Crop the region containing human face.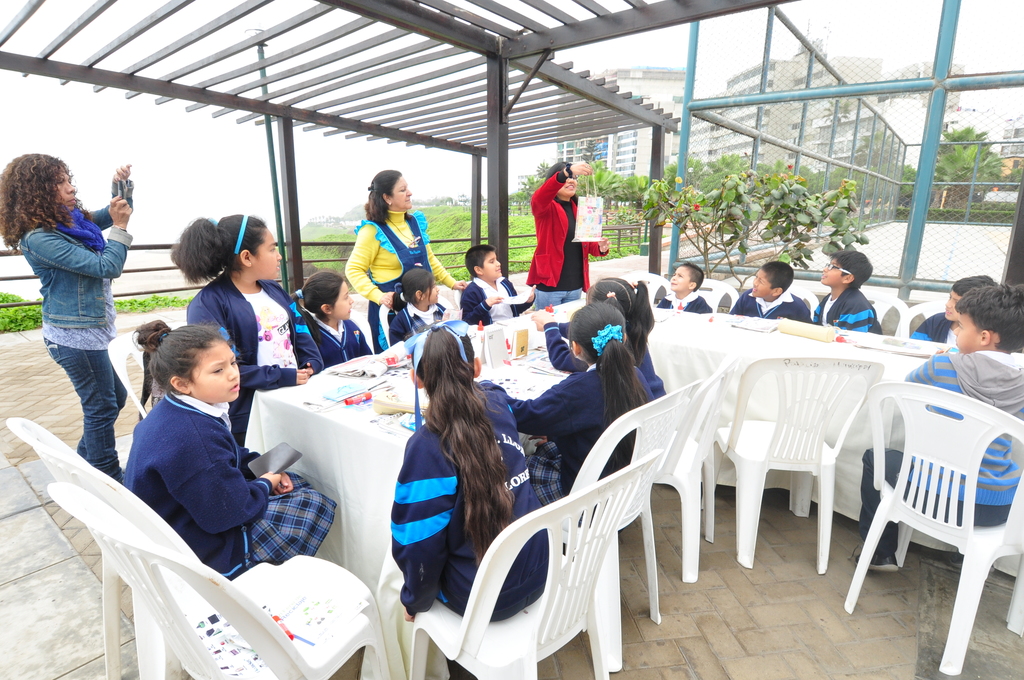
Crop region: <region>424, 279, 438, 307</region>.
